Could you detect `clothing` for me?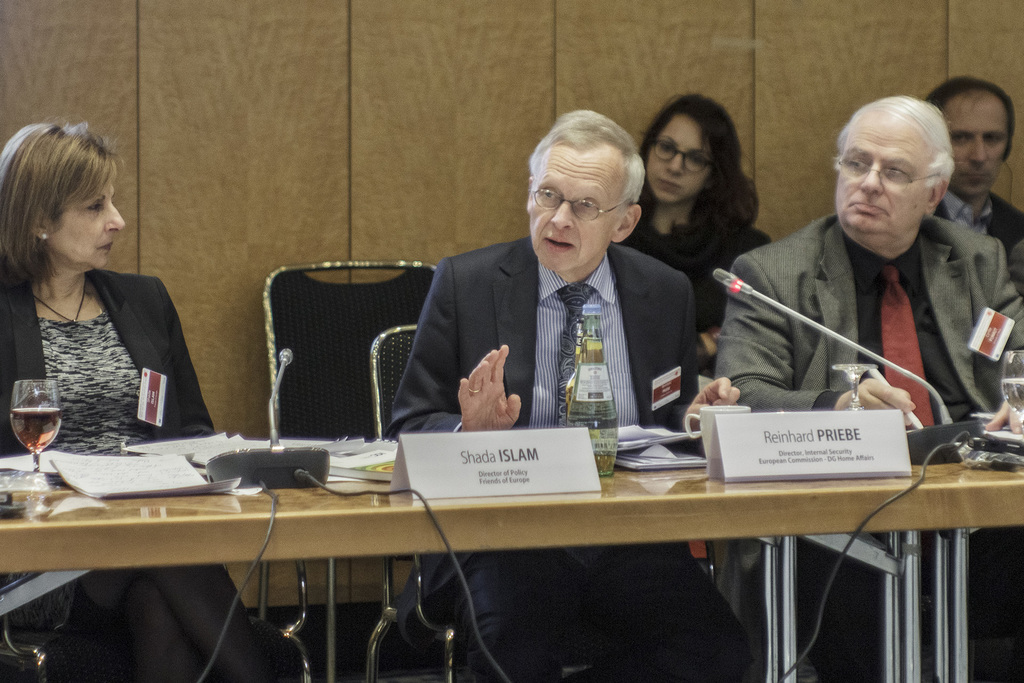
Detection result: Rect(713, 159, 1023, 446).
